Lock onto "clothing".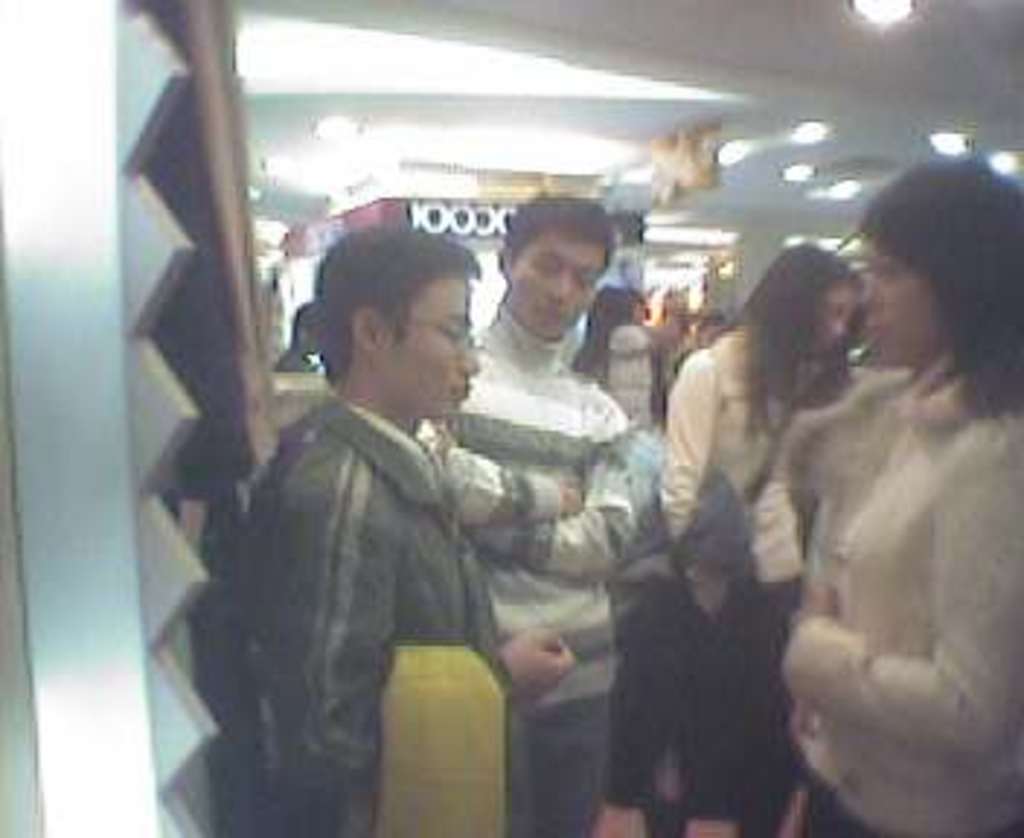
Locked: detection(436, 323, 640, 835).
